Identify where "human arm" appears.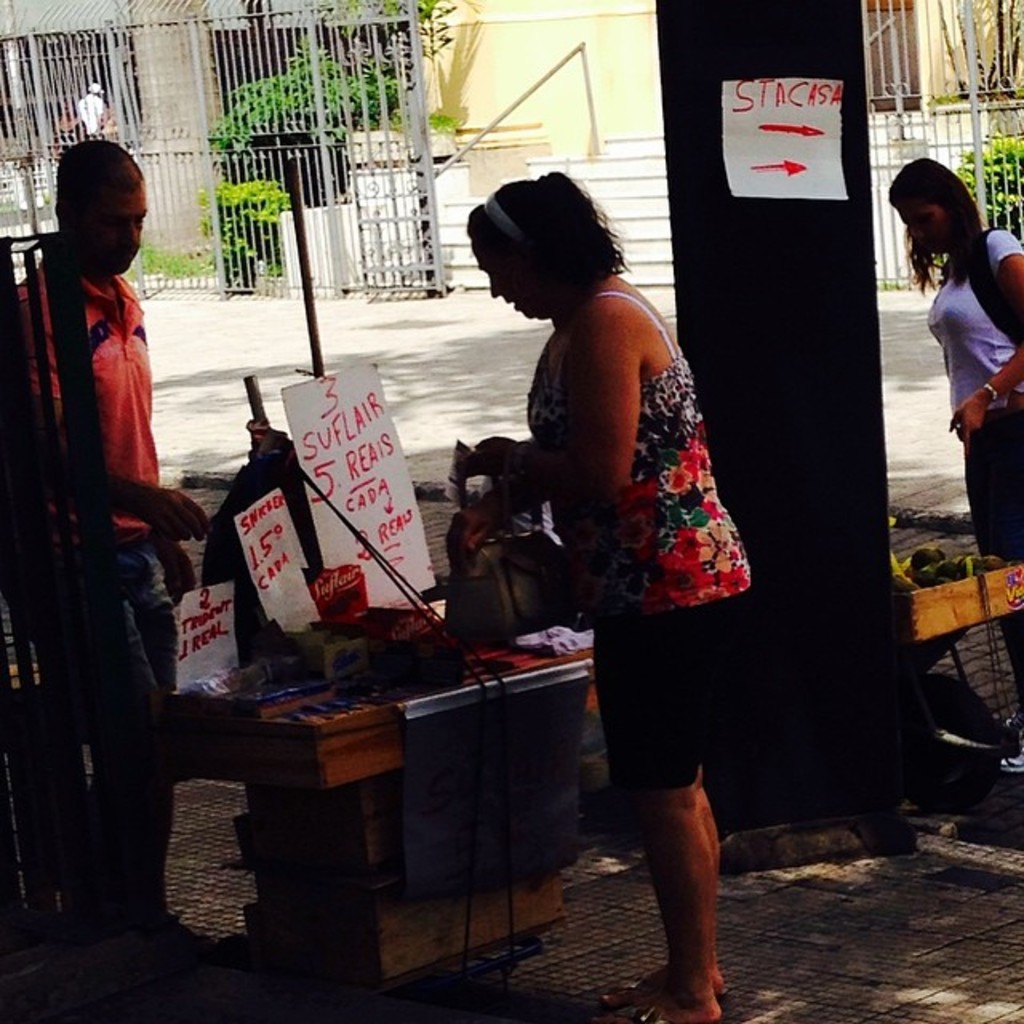
Appears at select_region(942, 221, 1022, 442).
